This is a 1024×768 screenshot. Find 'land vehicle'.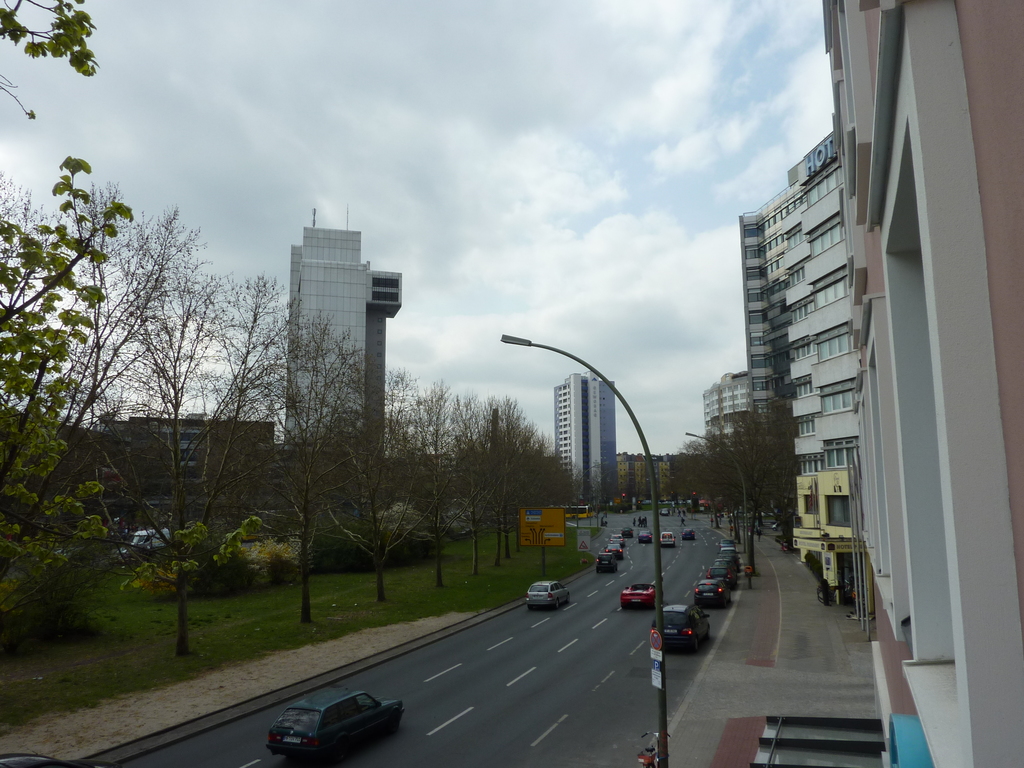
Bounding box: (717,547,740,557).
